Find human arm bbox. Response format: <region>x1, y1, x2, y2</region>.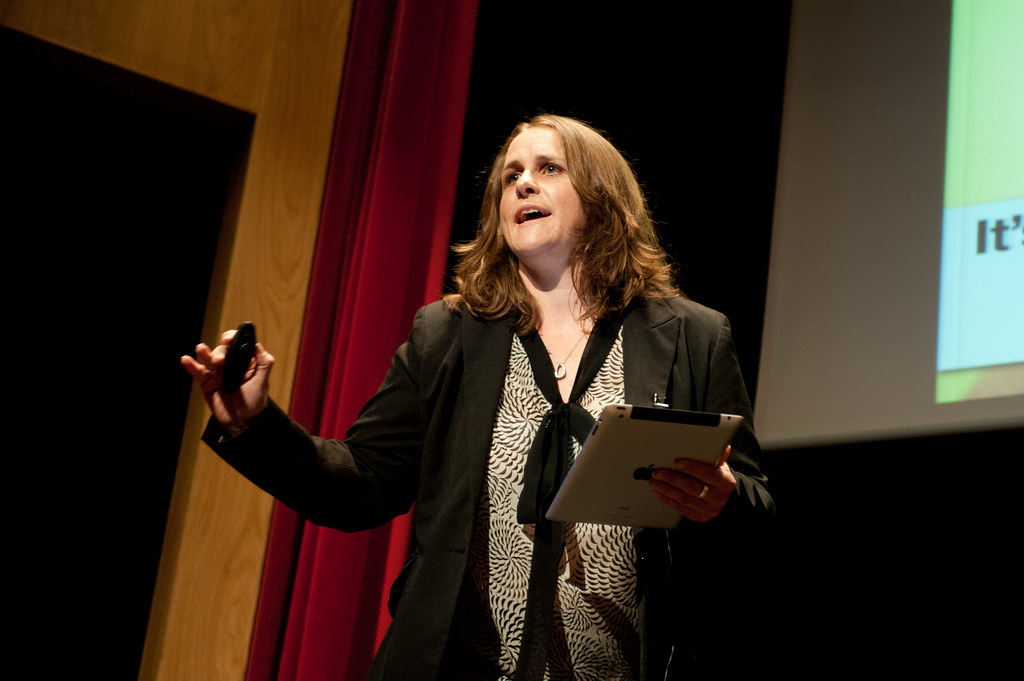
<region>635, 316, 787, 540</region>.
